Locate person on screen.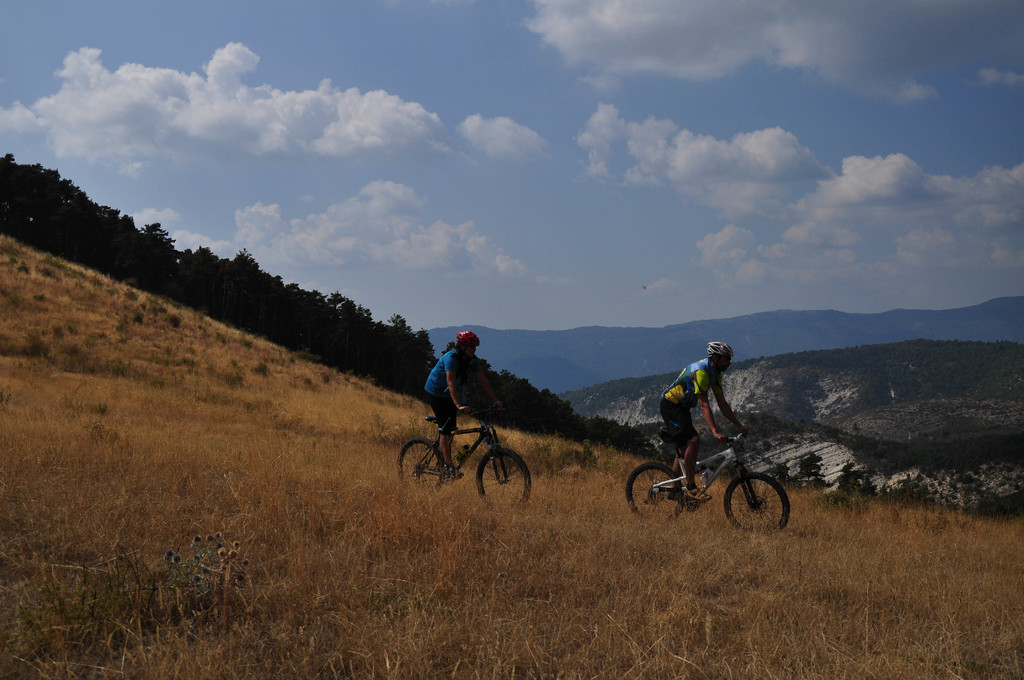
On screen at 426:330:483:461.
